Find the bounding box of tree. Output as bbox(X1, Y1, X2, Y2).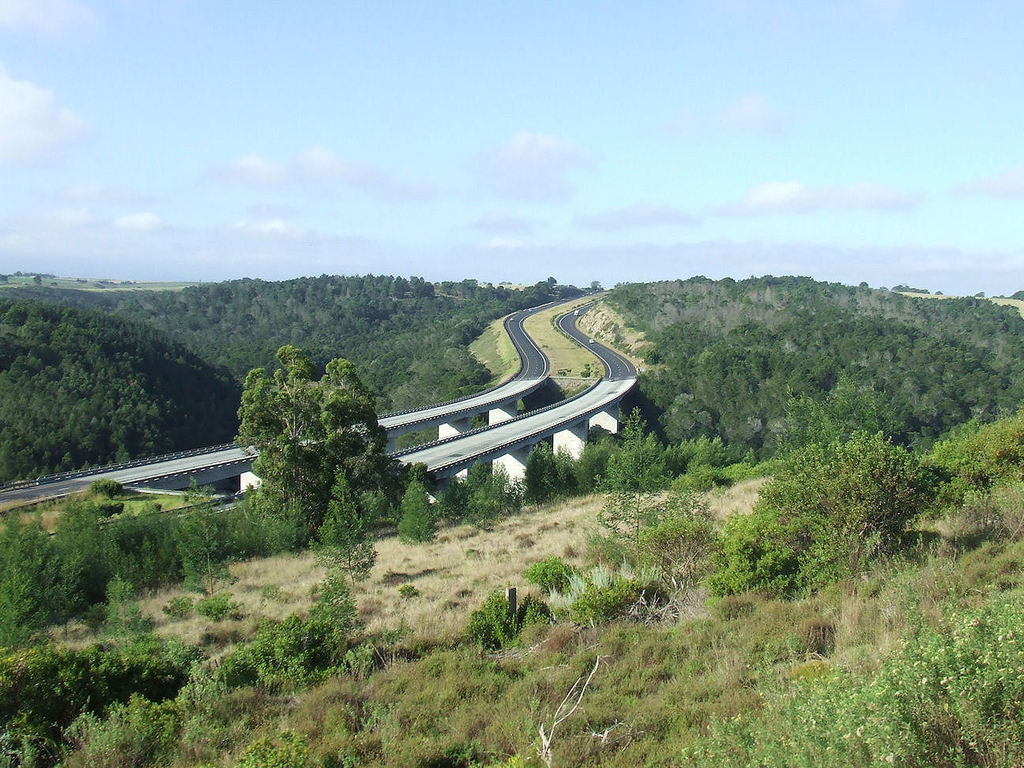
bbox(464, 447, 505, 534).
